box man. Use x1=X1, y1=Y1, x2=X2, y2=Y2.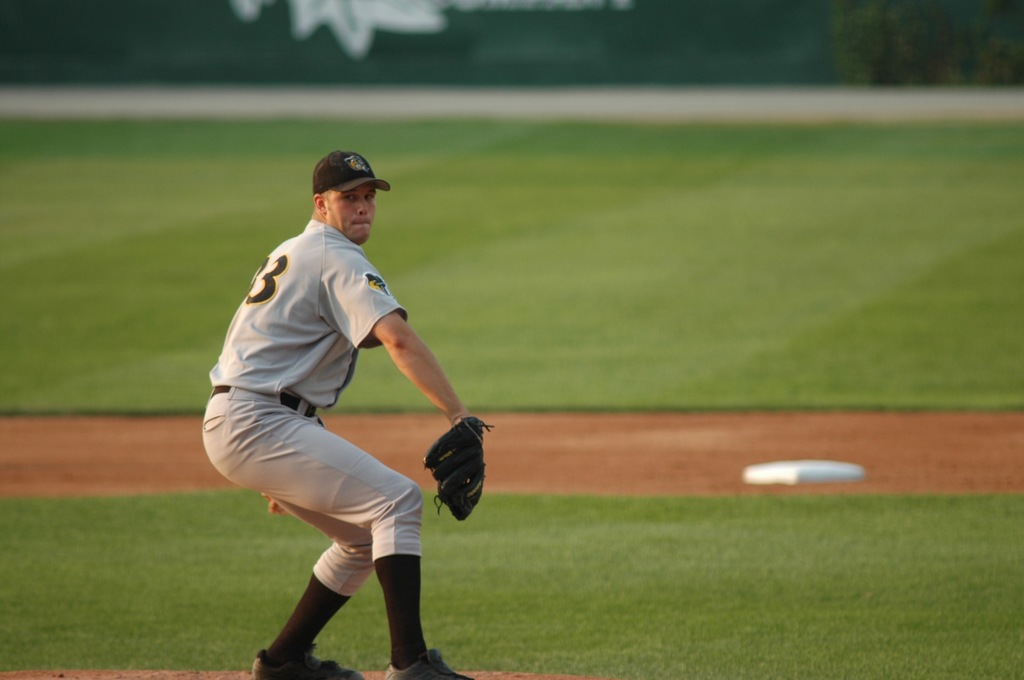
x1=191, y1=149, x2=491, y2=679.
